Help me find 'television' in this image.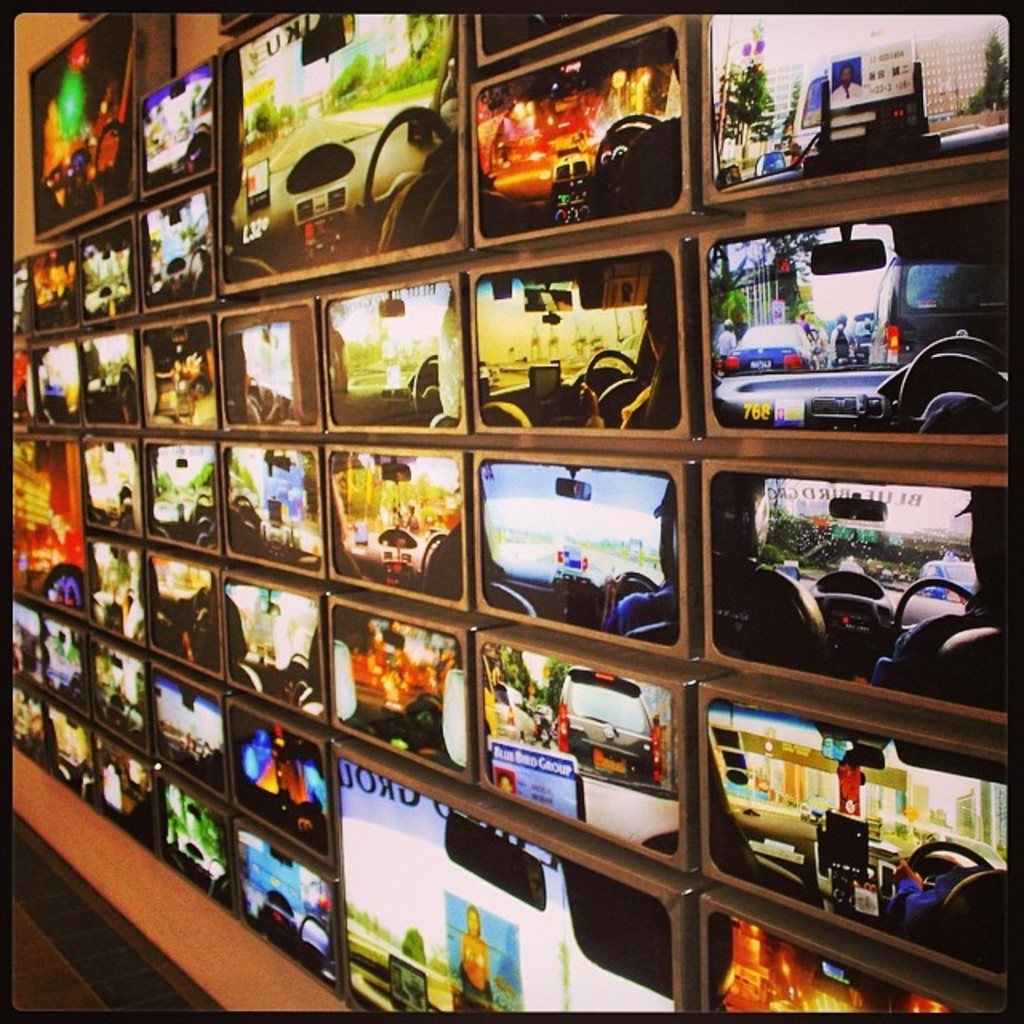
Found it: select_region(314, 256, 462, 434).
